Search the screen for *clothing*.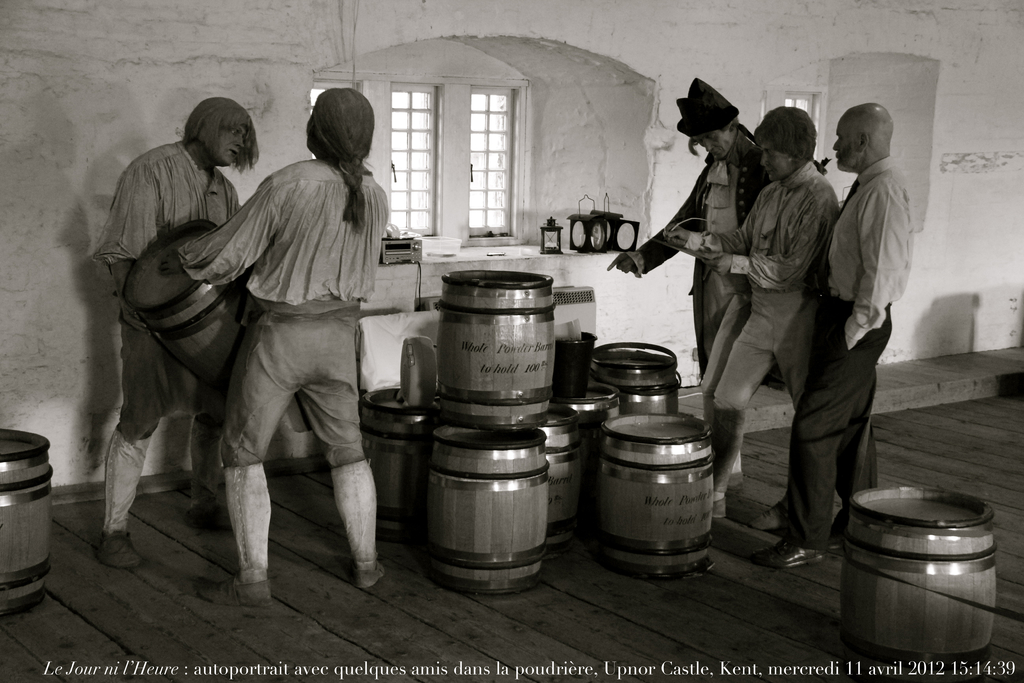
Found at l=173, t=160, r=394, b=475.
